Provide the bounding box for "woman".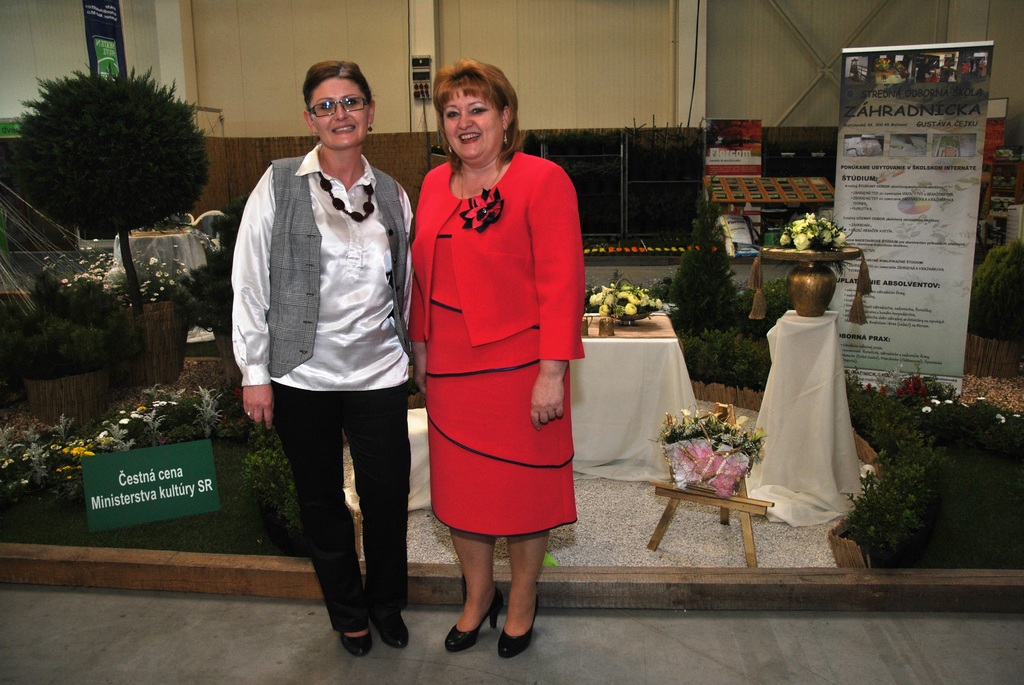
crop(399, 89, 587, 626).
